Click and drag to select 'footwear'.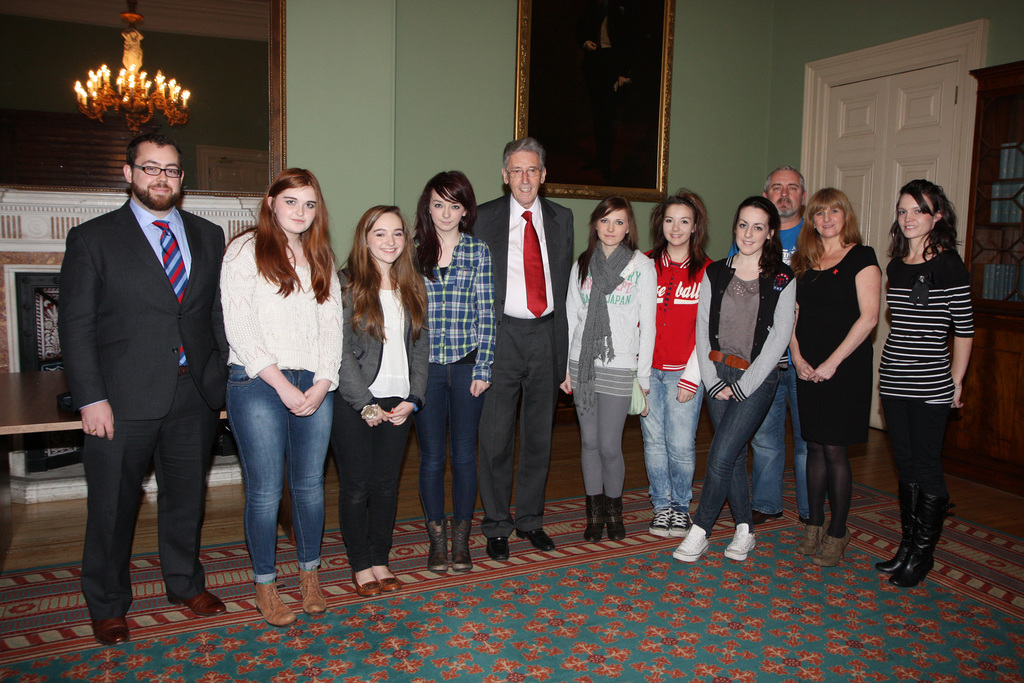
Selection: x1=91, y1=614, x2=130, y2=649.
